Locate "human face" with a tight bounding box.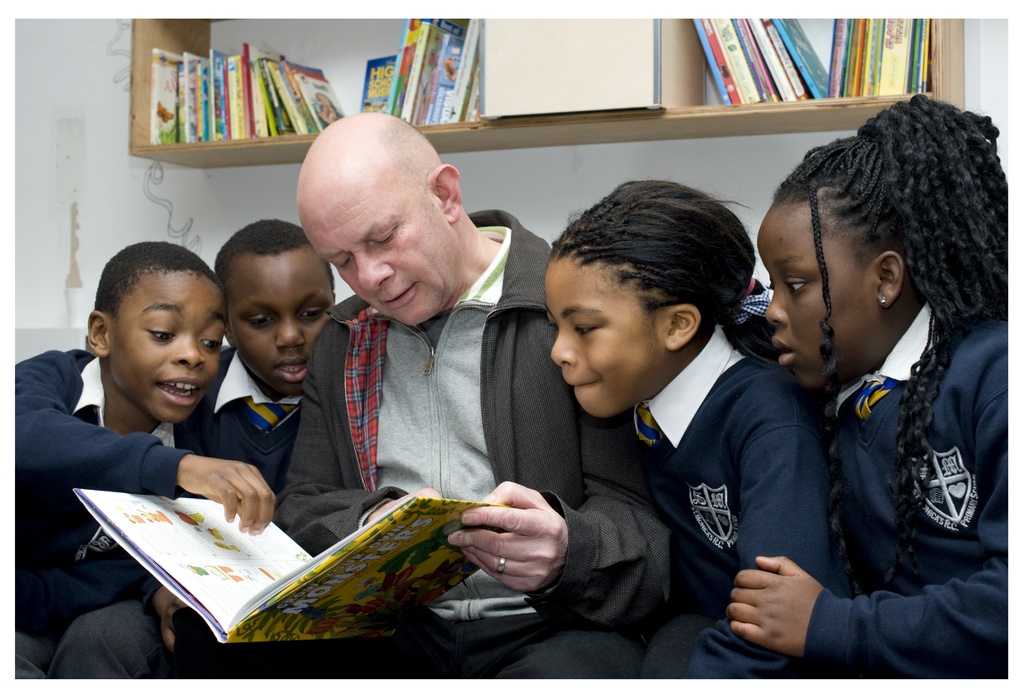
<region>297, 168, 467, 329</region>.
